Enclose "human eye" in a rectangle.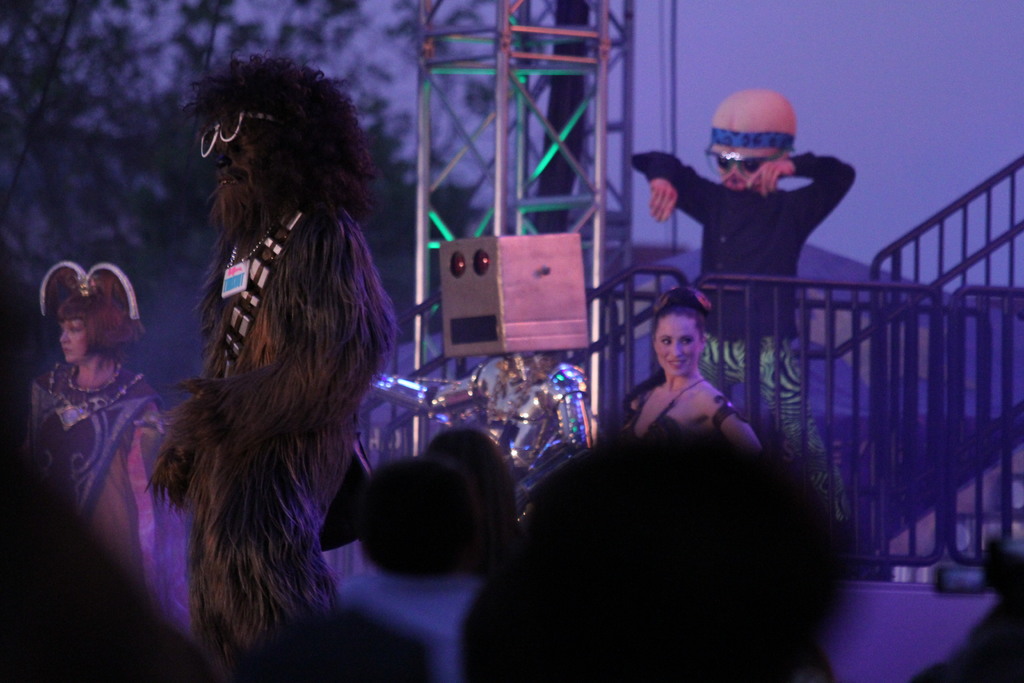
<region>678, 337, 690, 346</region>.
